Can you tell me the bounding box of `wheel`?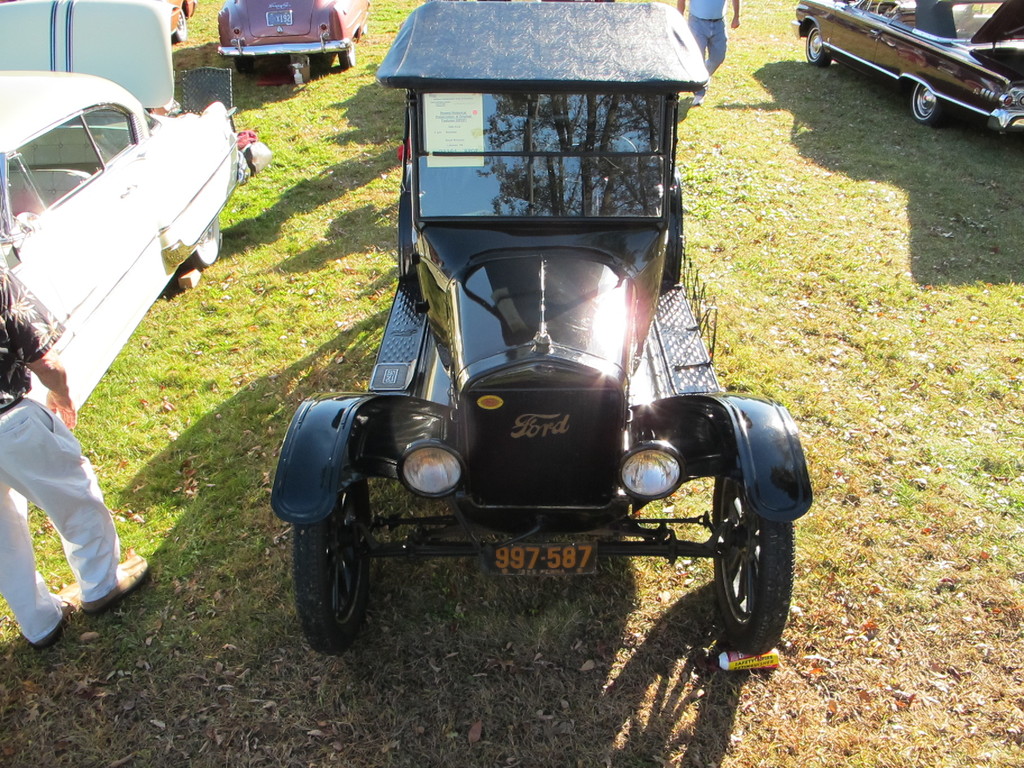
<region>302, 474, 381, 653</region>.
